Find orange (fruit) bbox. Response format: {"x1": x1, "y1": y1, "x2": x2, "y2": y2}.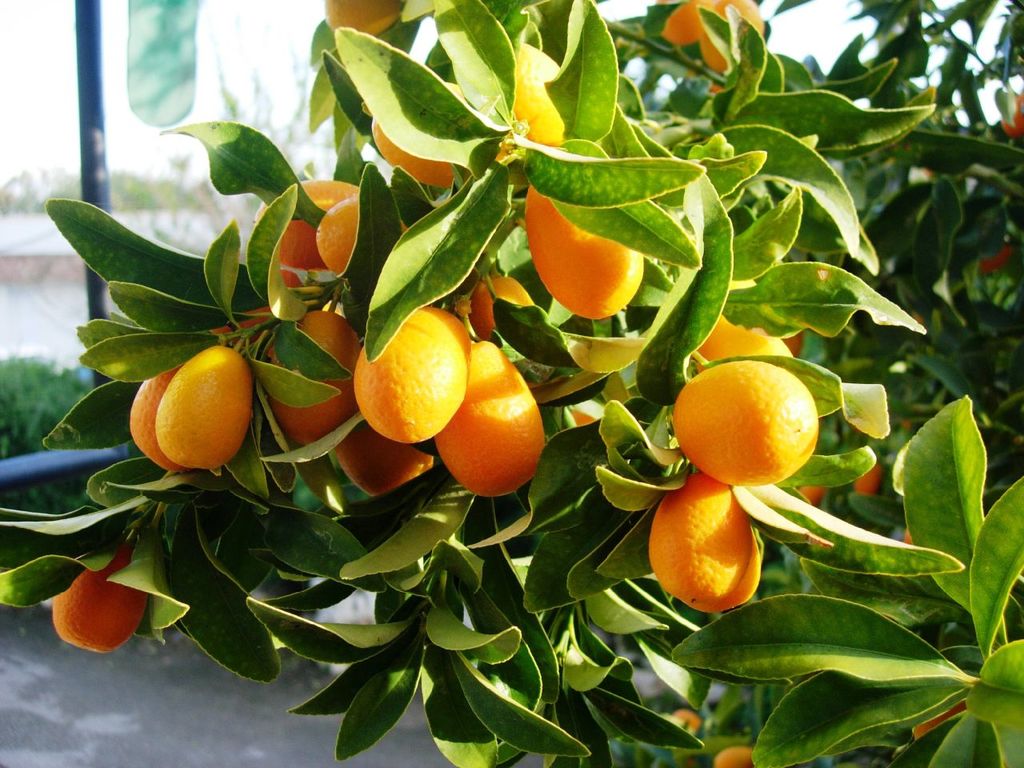
{"x1": 655, "y1": 0, "x2": 767, "y2": 82}.
